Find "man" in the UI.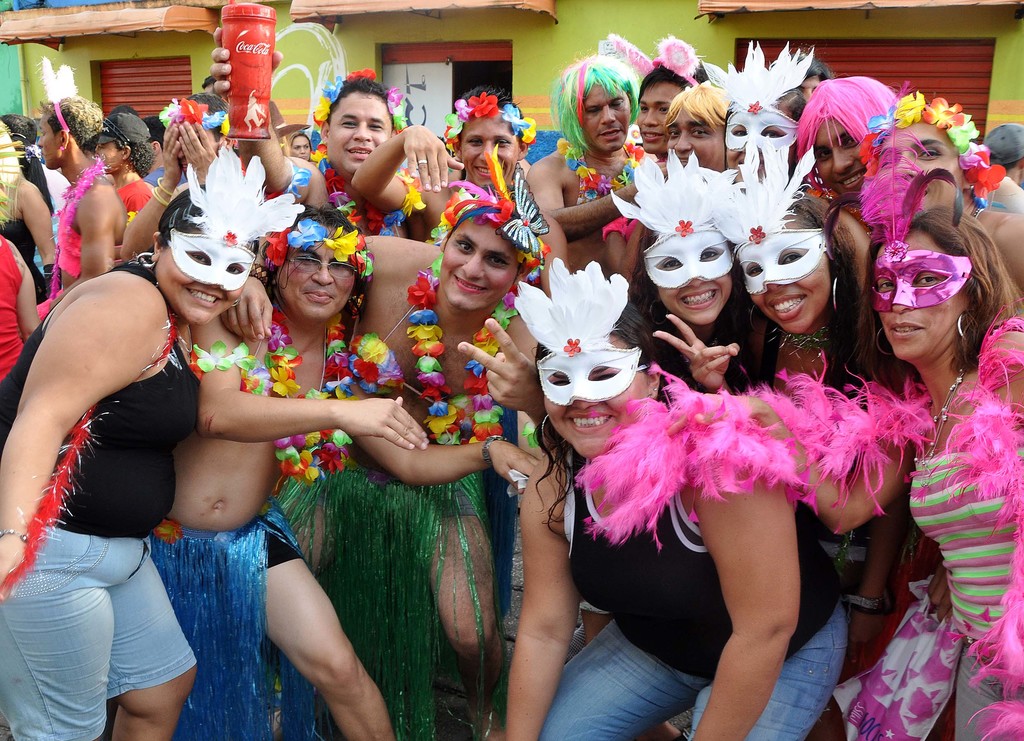
UI element at left=525, top=58, right=670, bottom=272.
